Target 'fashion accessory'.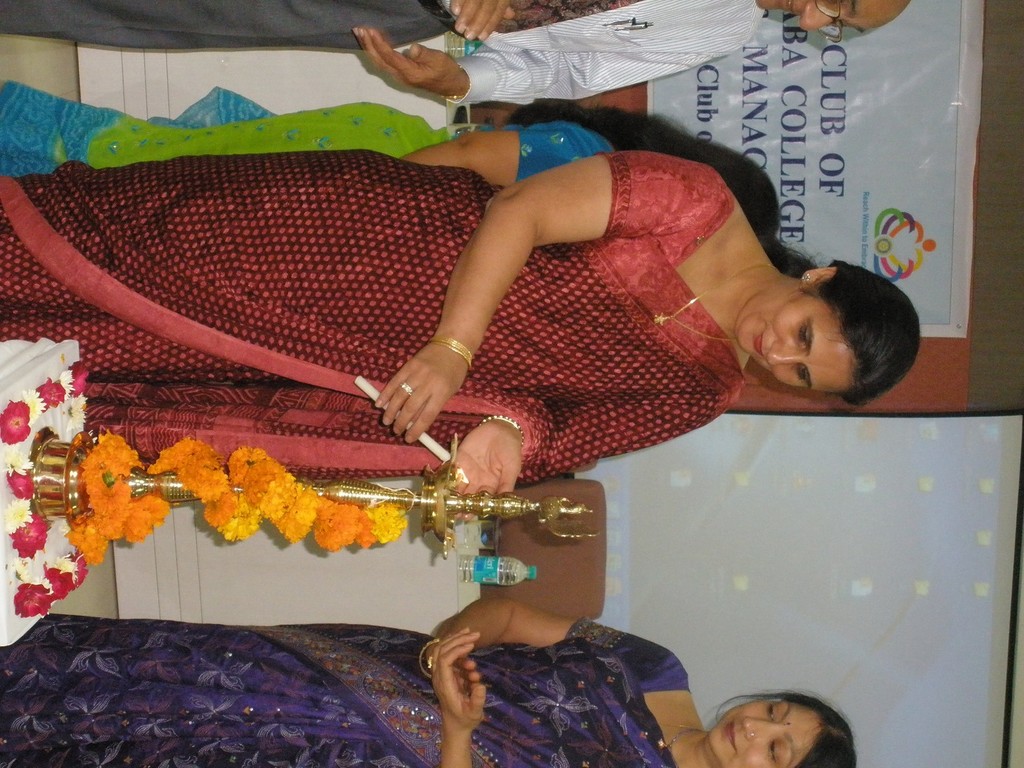
Target region: 420,0,480,44.
